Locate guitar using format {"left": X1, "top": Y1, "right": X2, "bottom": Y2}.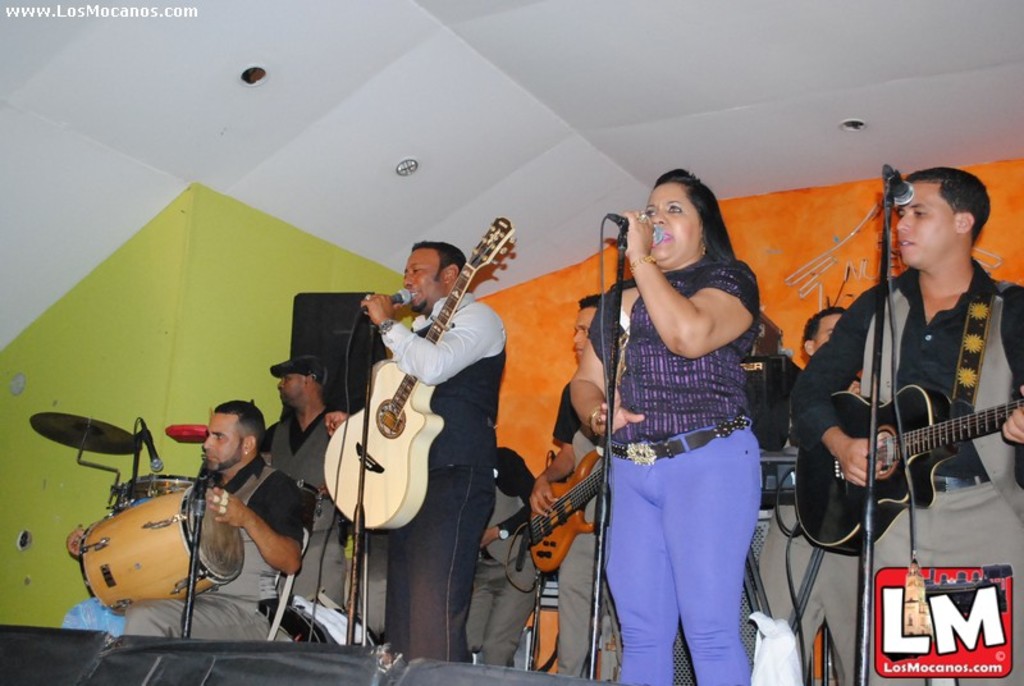
{"left": 790, "top": 378, "right": 1023, "bottom": 561}.
